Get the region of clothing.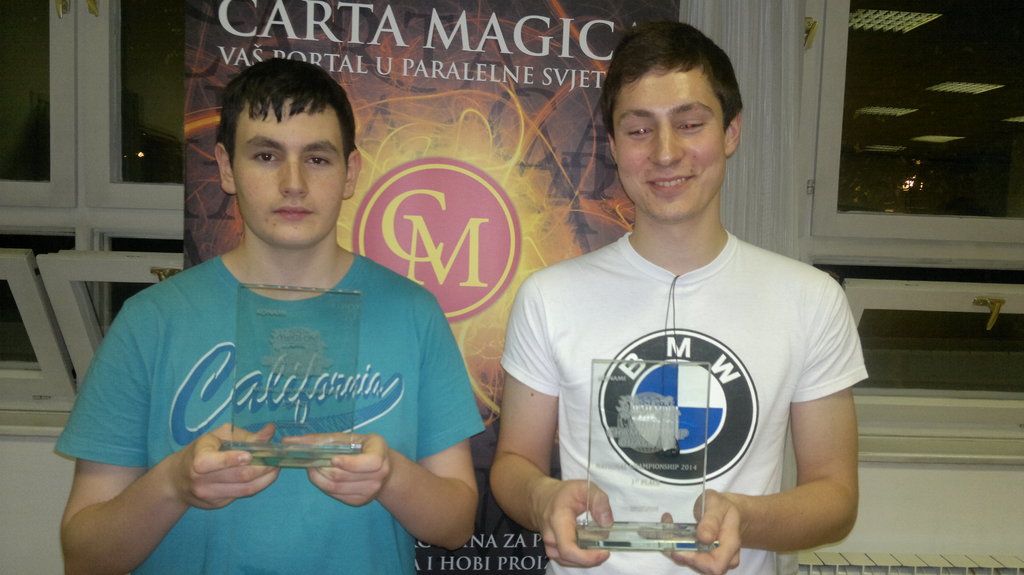
x1=499 y1=225 x2=867 y2=574.
